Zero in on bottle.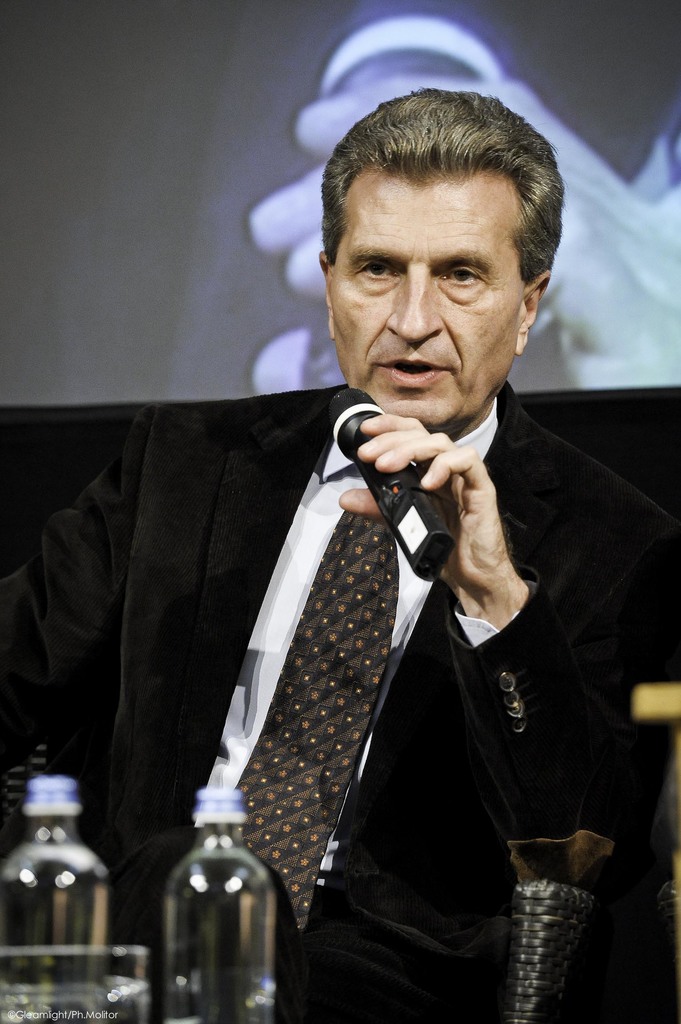
Zeroed in: box(2, 778, 107, 1023).
